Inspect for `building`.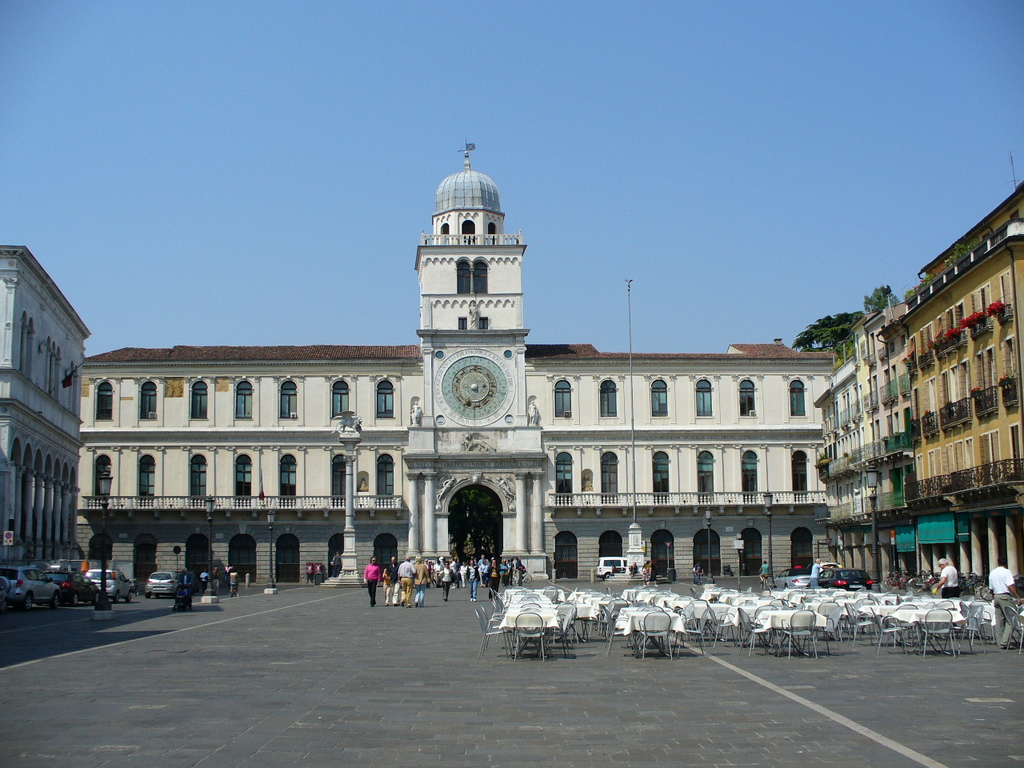
Inspection: l=820, t=170, r=1023, b=610.
